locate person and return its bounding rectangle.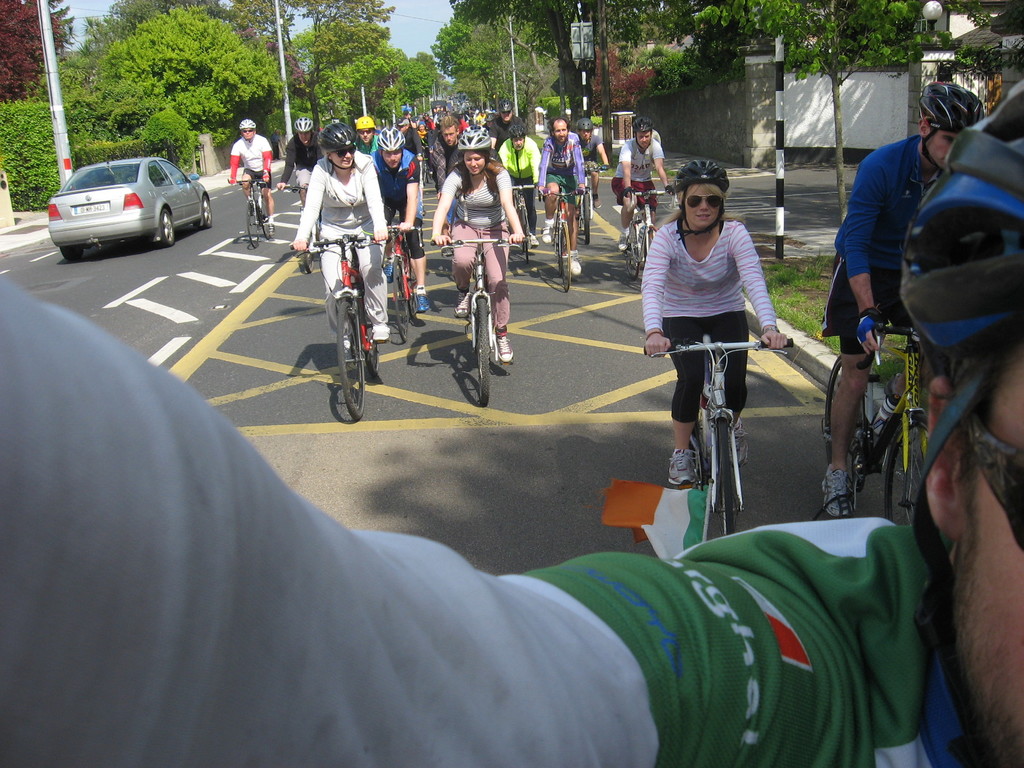
(left=817, top=84, right=988, bottom=524).
